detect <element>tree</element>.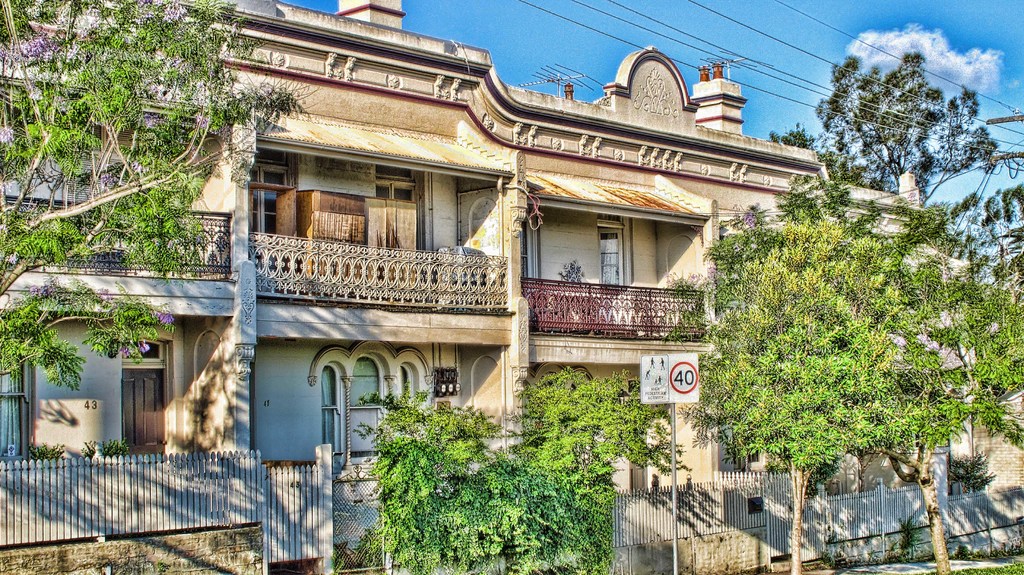
Detected at region(766, 154, 1018, 434).
